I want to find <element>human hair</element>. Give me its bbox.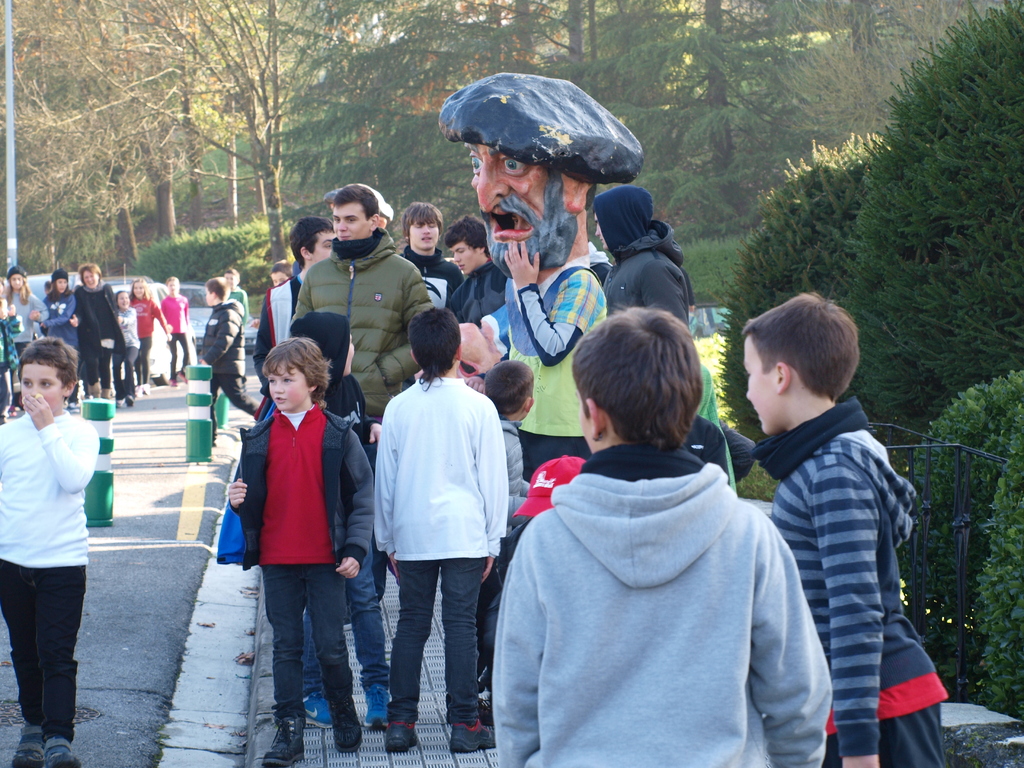
{"x1": 330, "y1": 182, "x2": 381, "y2": 225}.
